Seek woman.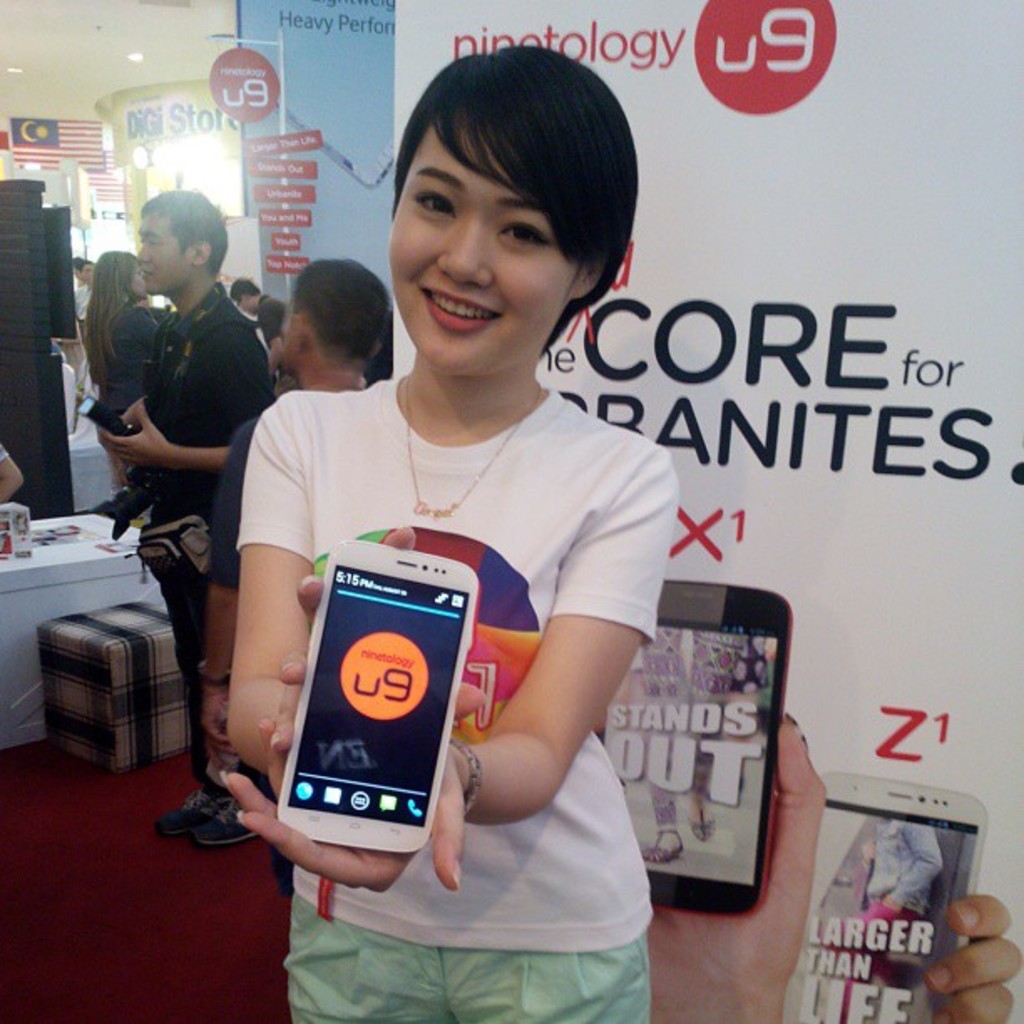
crop(224, 38, 679, 1022).
